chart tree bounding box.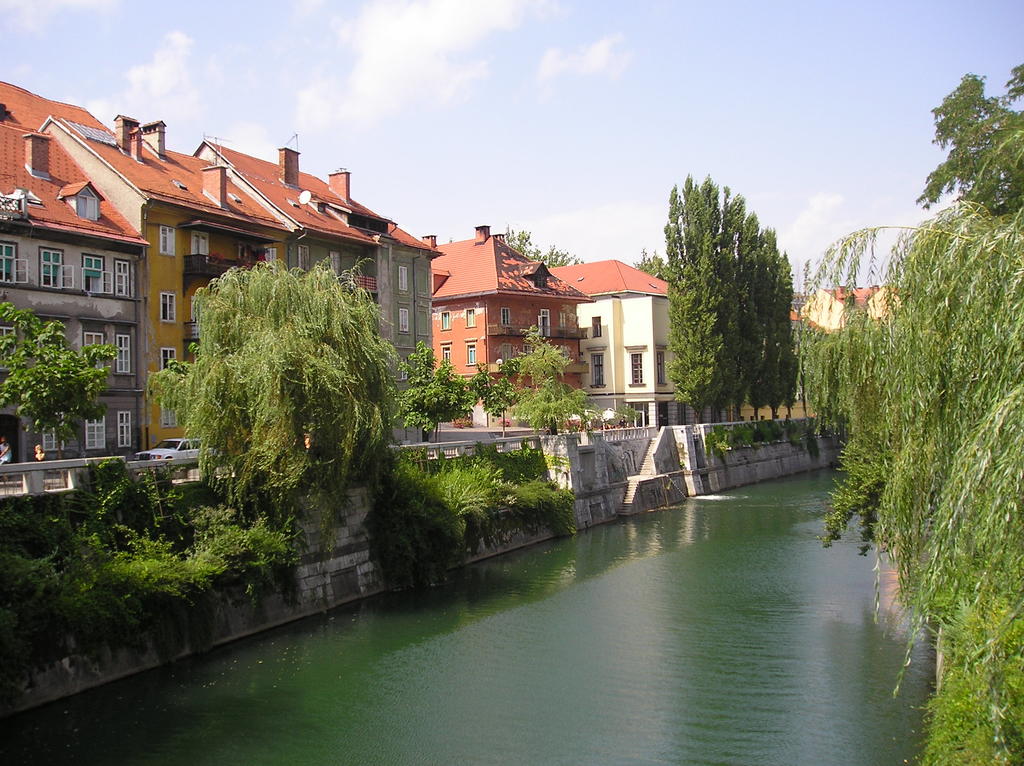
Charted: rect(397, 347, 488, 443).
